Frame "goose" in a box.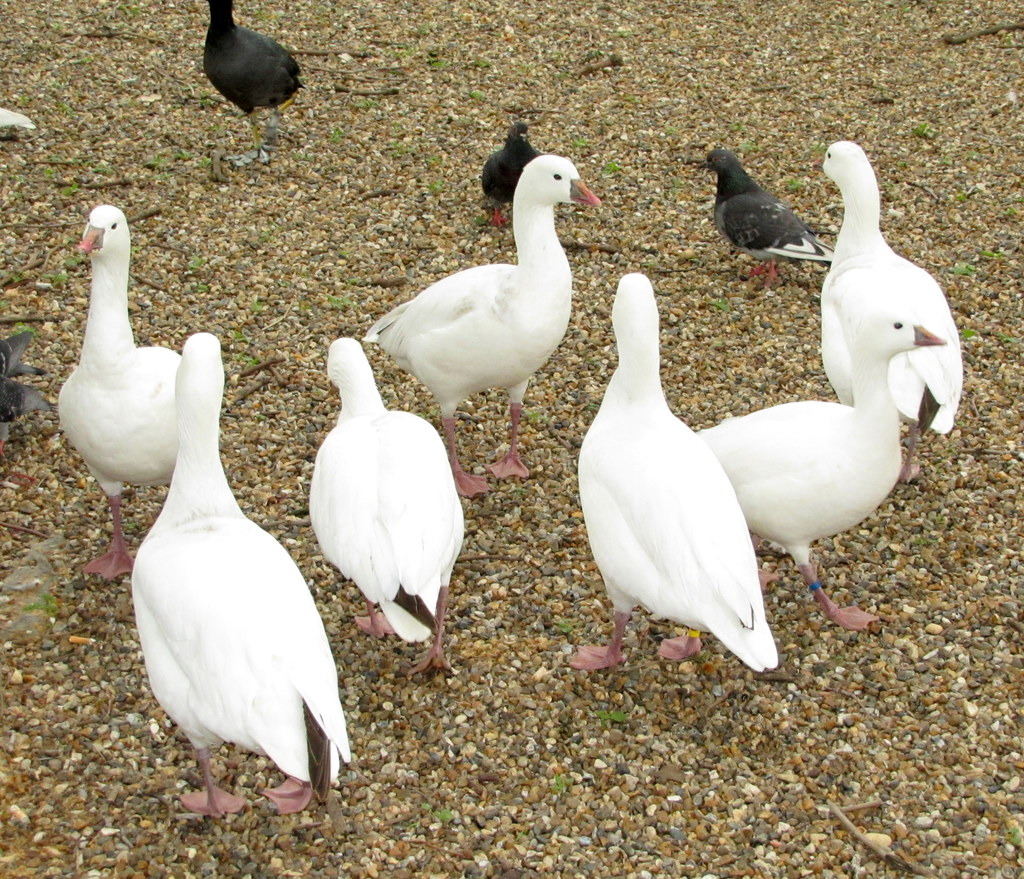
bbox=(563, 264, 788, 675).
